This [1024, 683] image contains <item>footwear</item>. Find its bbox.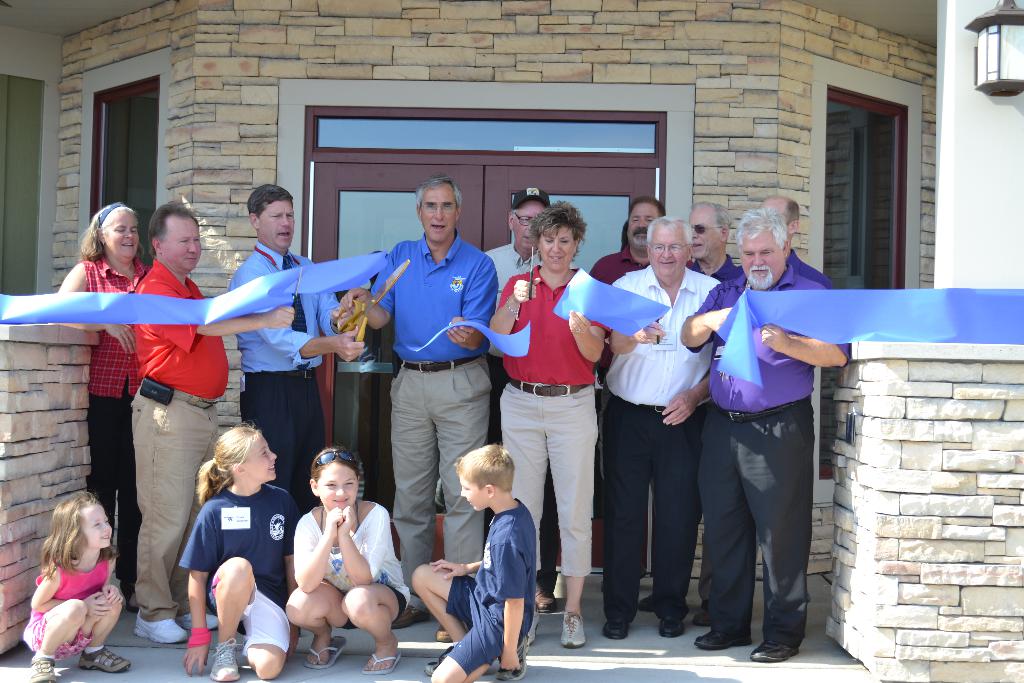
535:588:557:613.
